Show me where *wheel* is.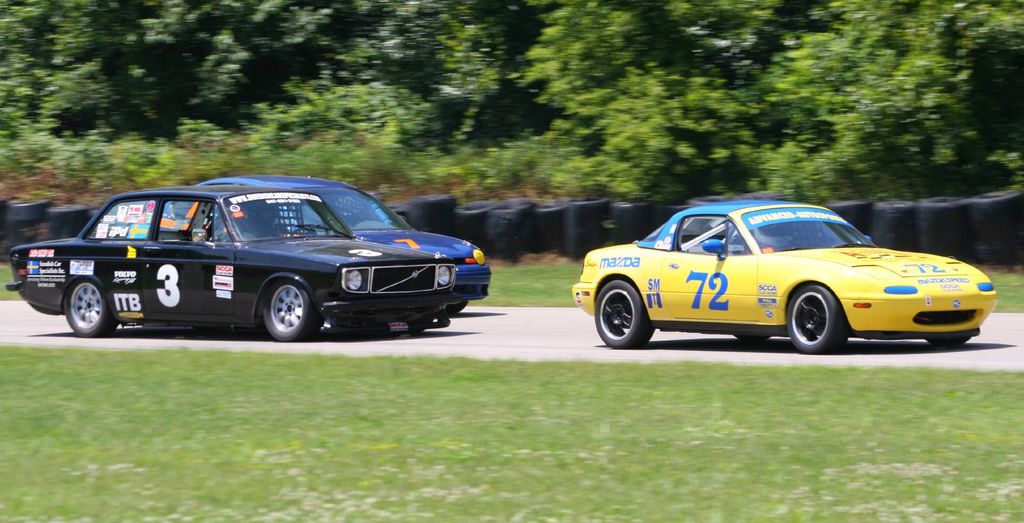
*wheel* is at 48 230 78 240.
